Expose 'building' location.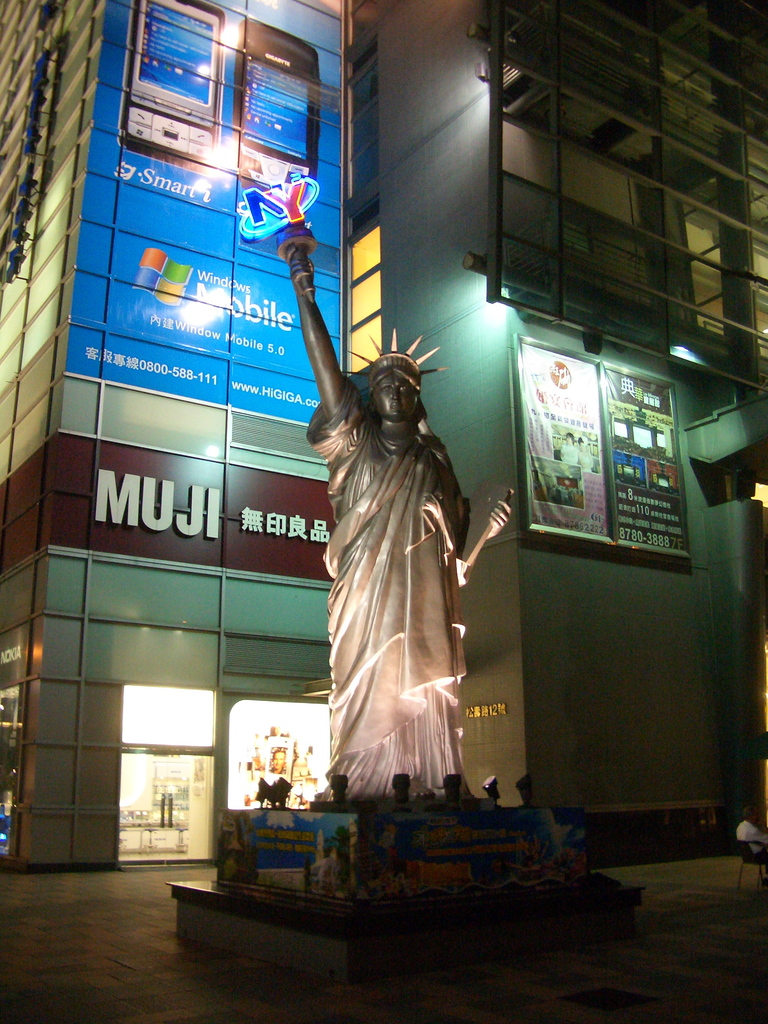
Exposed at {"x1": 0, "y1": 0, "x2": 381, "y2": 869}.
